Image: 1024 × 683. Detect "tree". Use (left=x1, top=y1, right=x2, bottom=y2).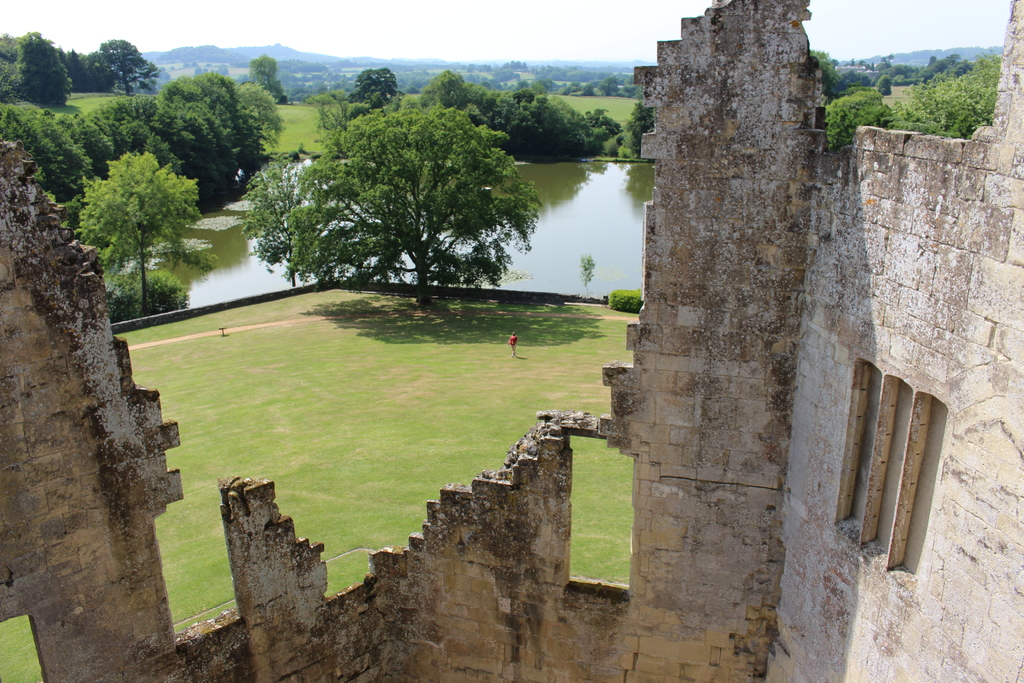
(left=68, top=144, right=219, bottom=331).
